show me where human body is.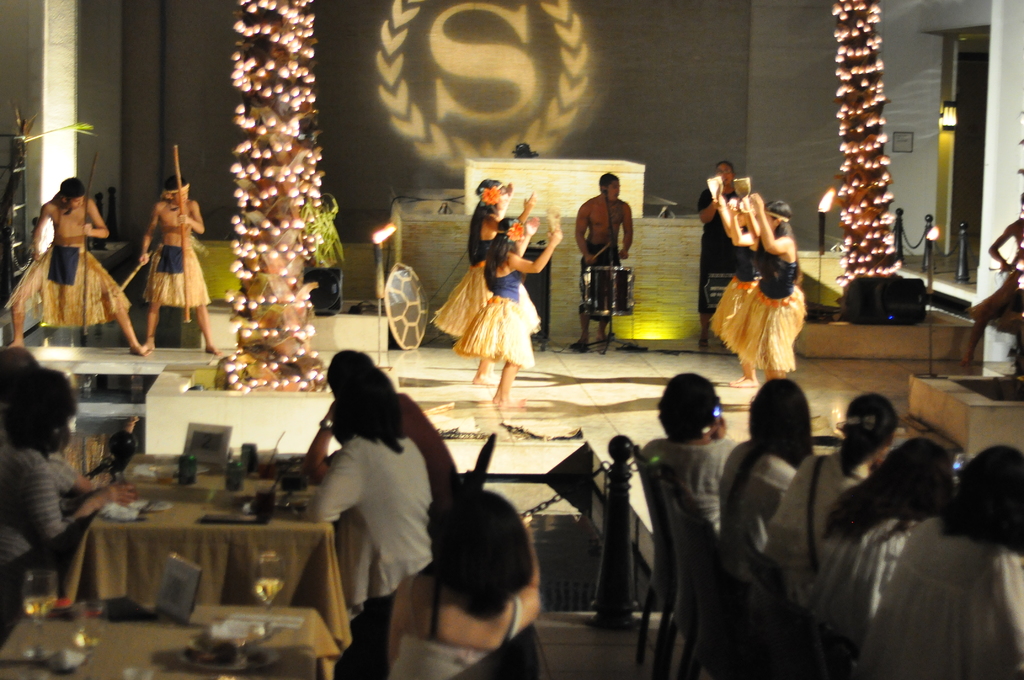
human body is at x1=454 y1=216 x2=564 y2=403.
